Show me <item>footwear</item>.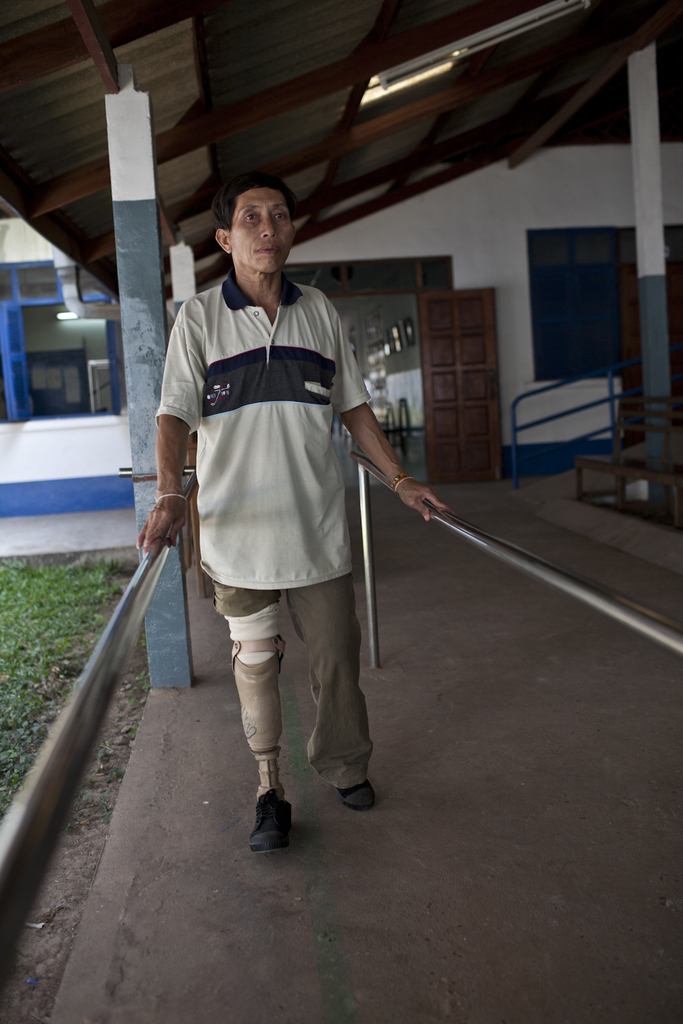
<item>footwear</item> is here: detection(245, 795, 303, 859).
